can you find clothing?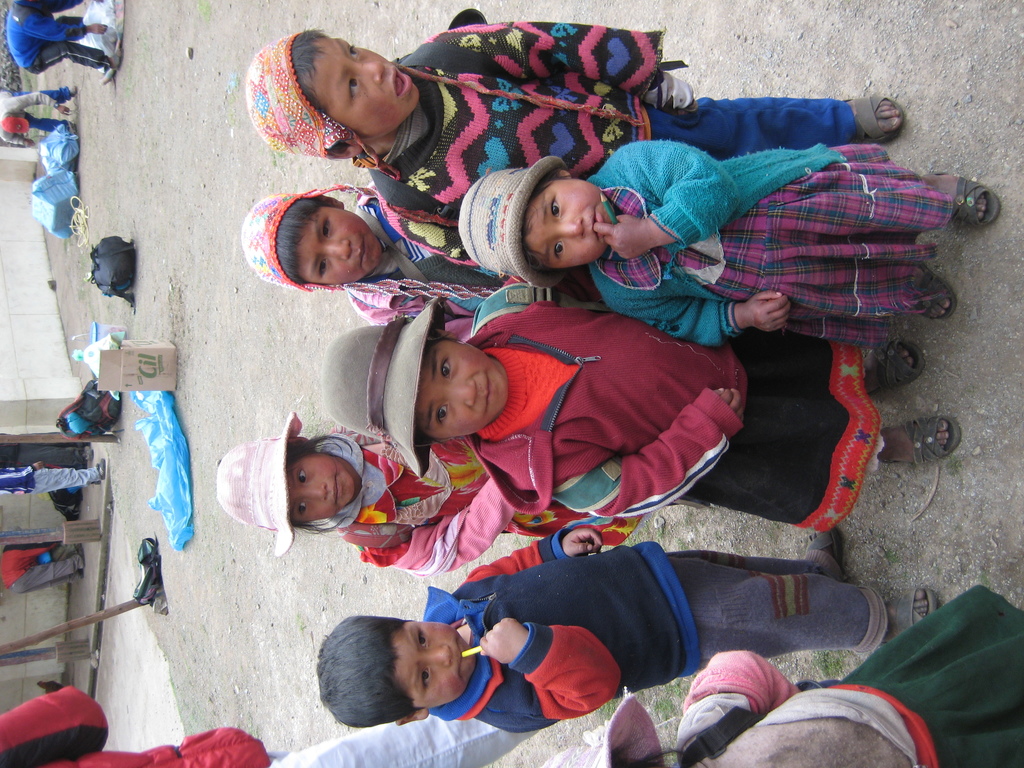
Yes, bounding box: (x1=328, y1=27, x2=954, y2=726).
